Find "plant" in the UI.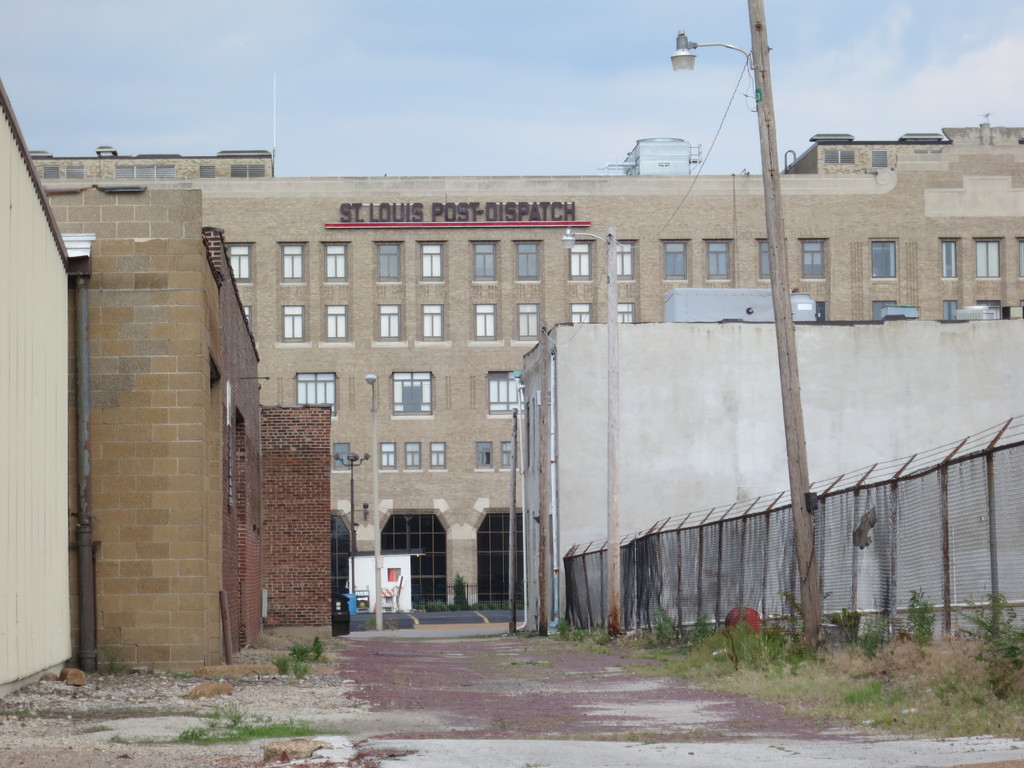
UI element at box=[555, 611, 575, 638].
